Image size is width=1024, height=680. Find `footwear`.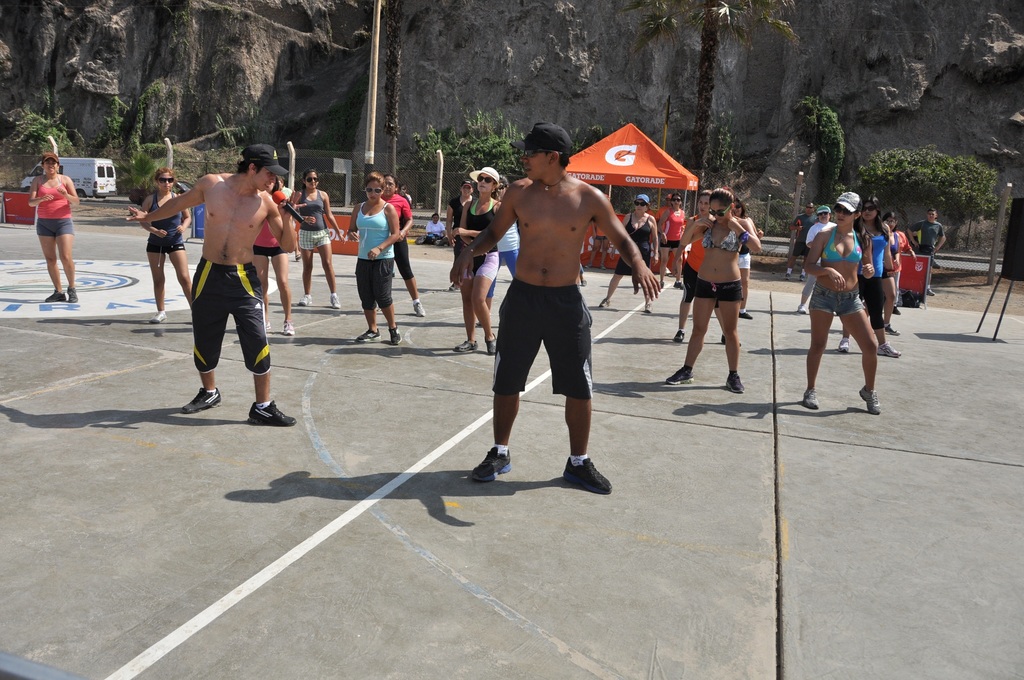
l=667, t=364, r=696, b=388.
